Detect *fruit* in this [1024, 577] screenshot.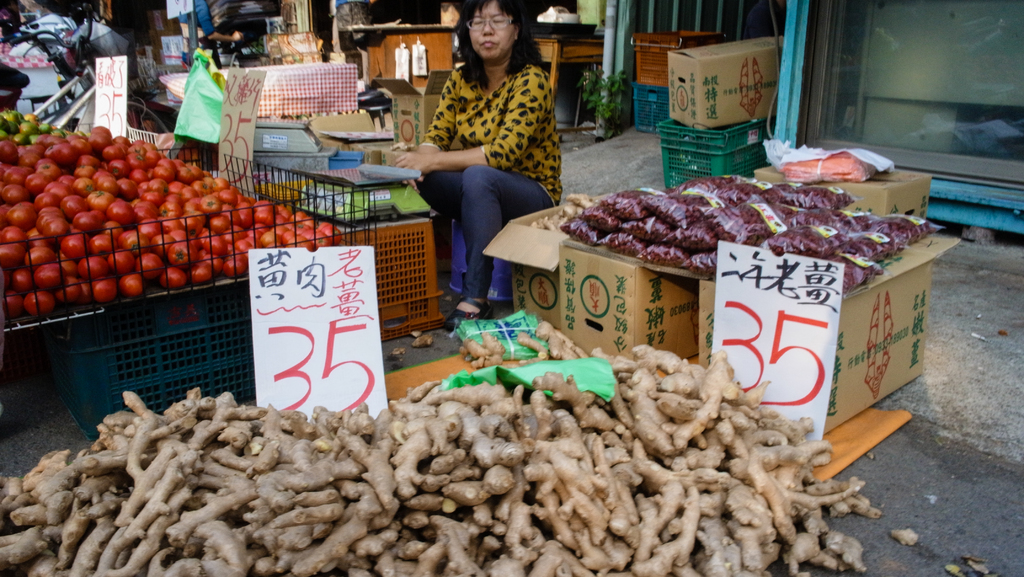
Detection: [117, 272, 143, 293].
